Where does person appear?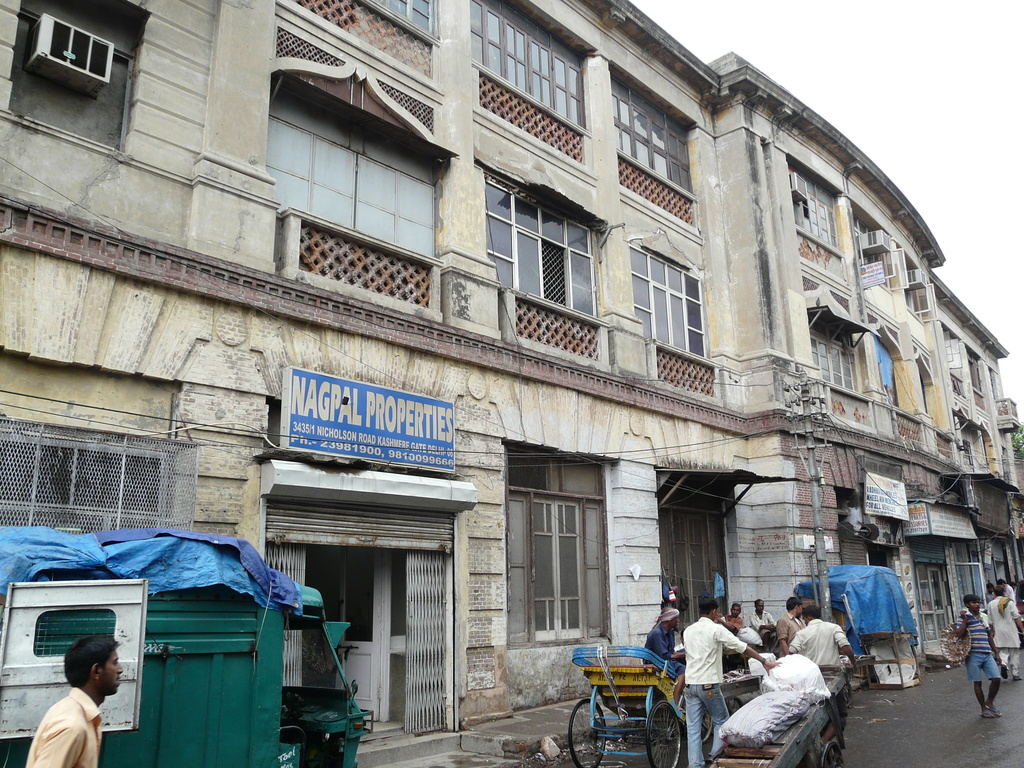
Appears at Rect(35, 650, 114, 767).
